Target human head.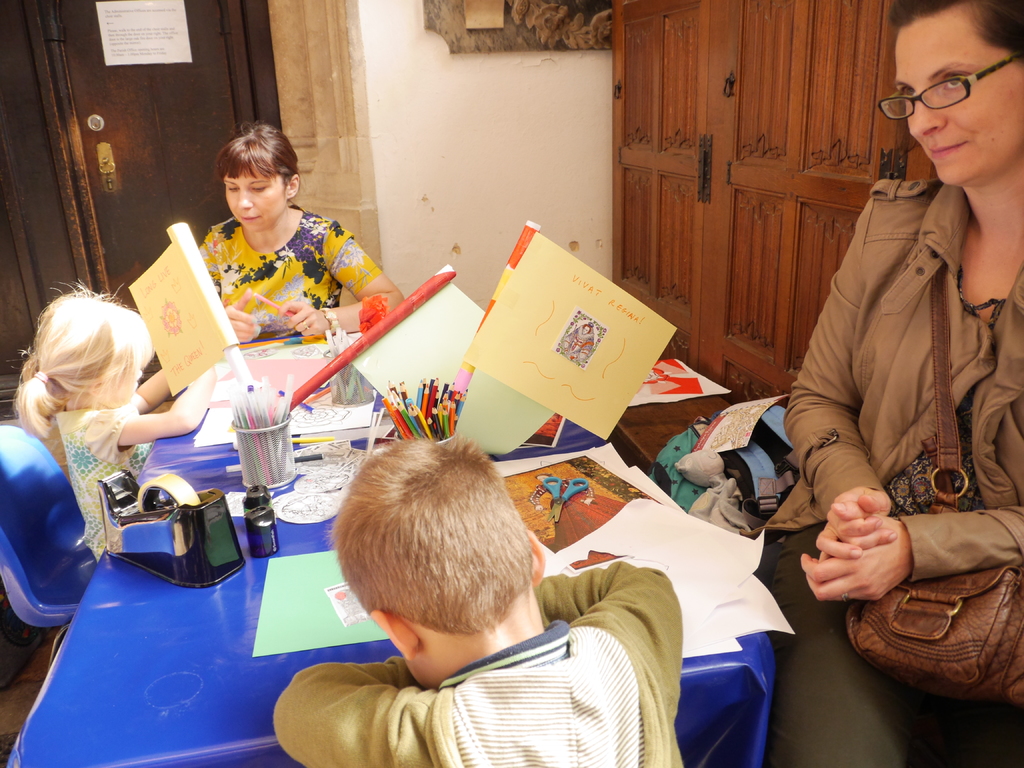
Target region: [left=24, top=289, right=153, bottom=407].
